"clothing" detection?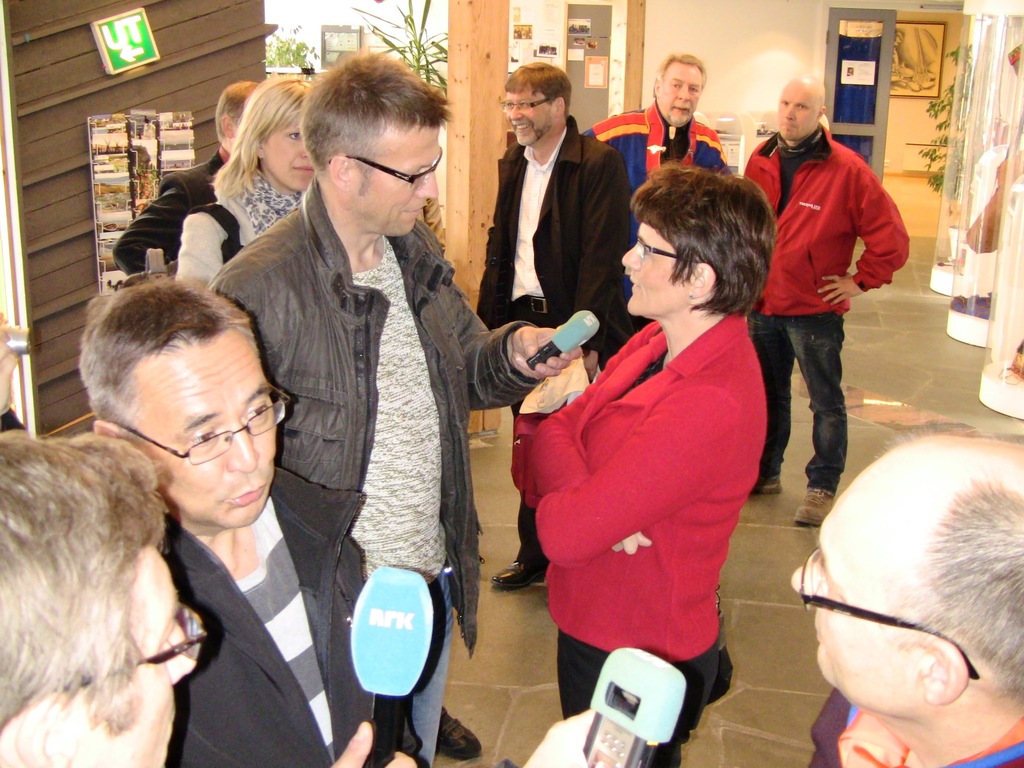
select_region(800, 676, 1023, 767)
